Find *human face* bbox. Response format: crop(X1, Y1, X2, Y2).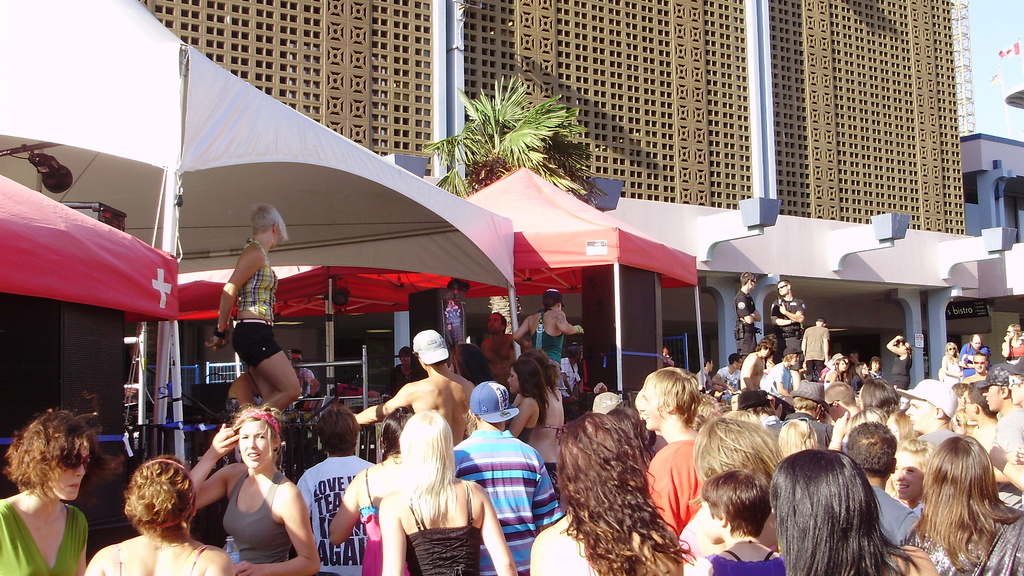
crop(963, 392, 972, 417).
